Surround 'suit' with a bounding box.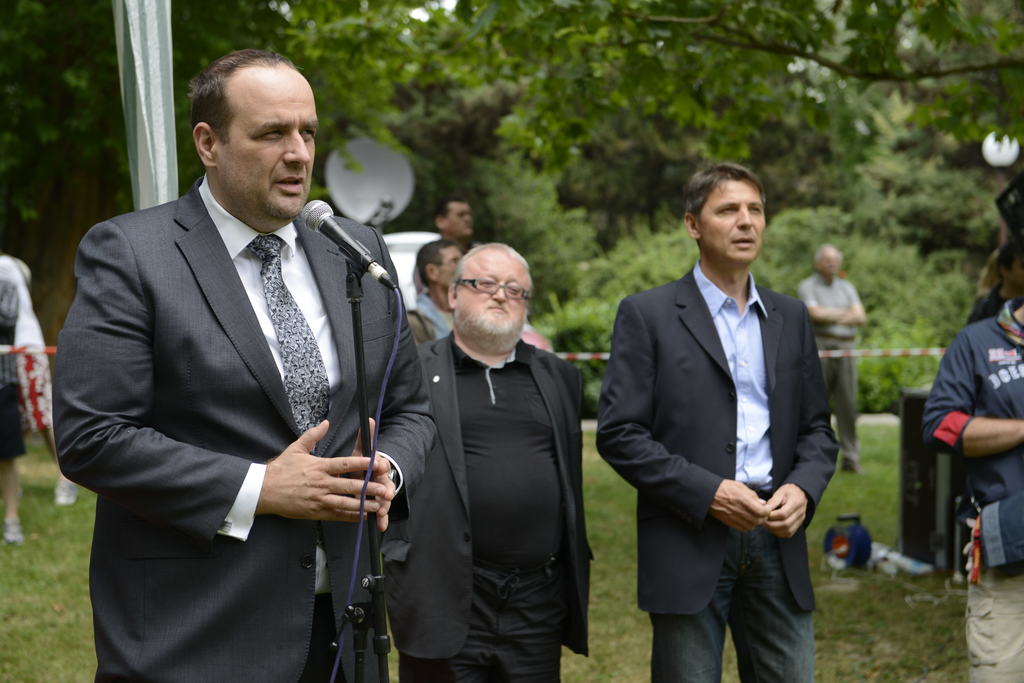
(left=593, top=259, right=840, bottom=616).
